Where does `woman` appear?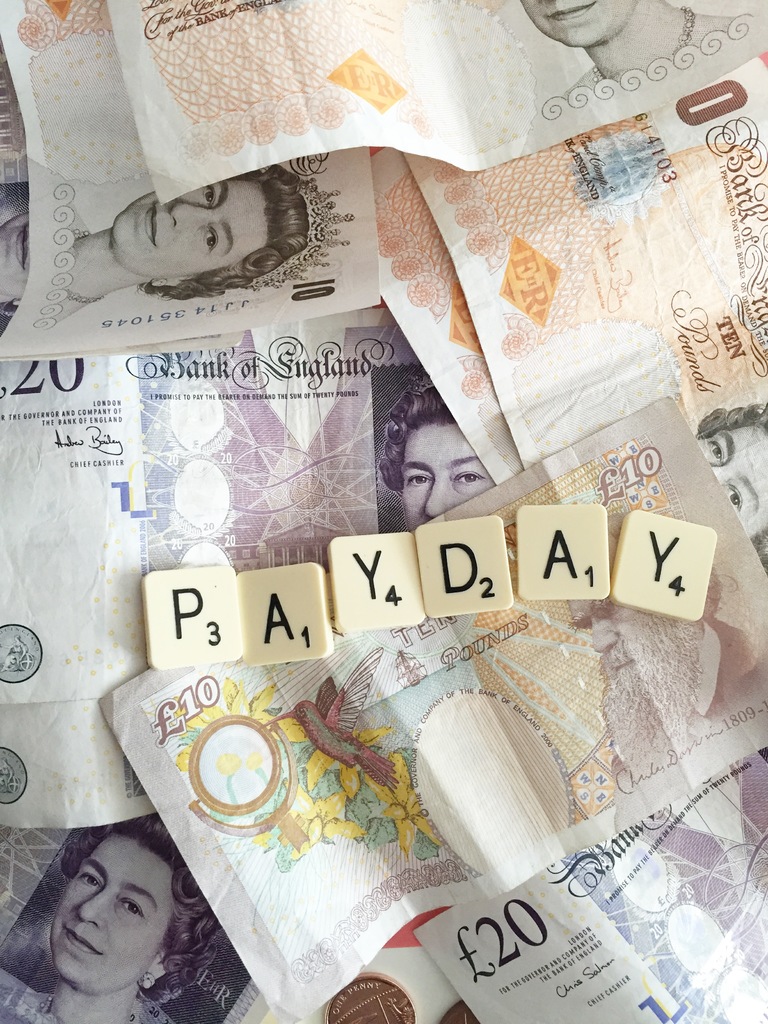
Appears at box(520, 0, 737, 95).
